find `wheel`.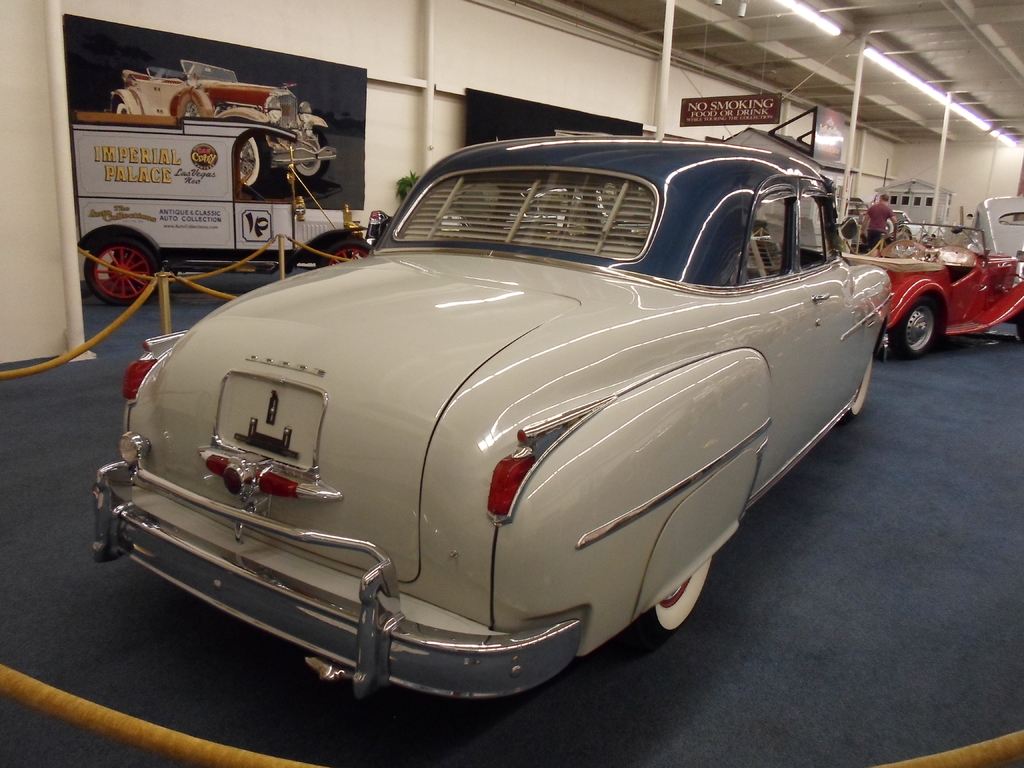
crop(113, 100, 132, 116).
